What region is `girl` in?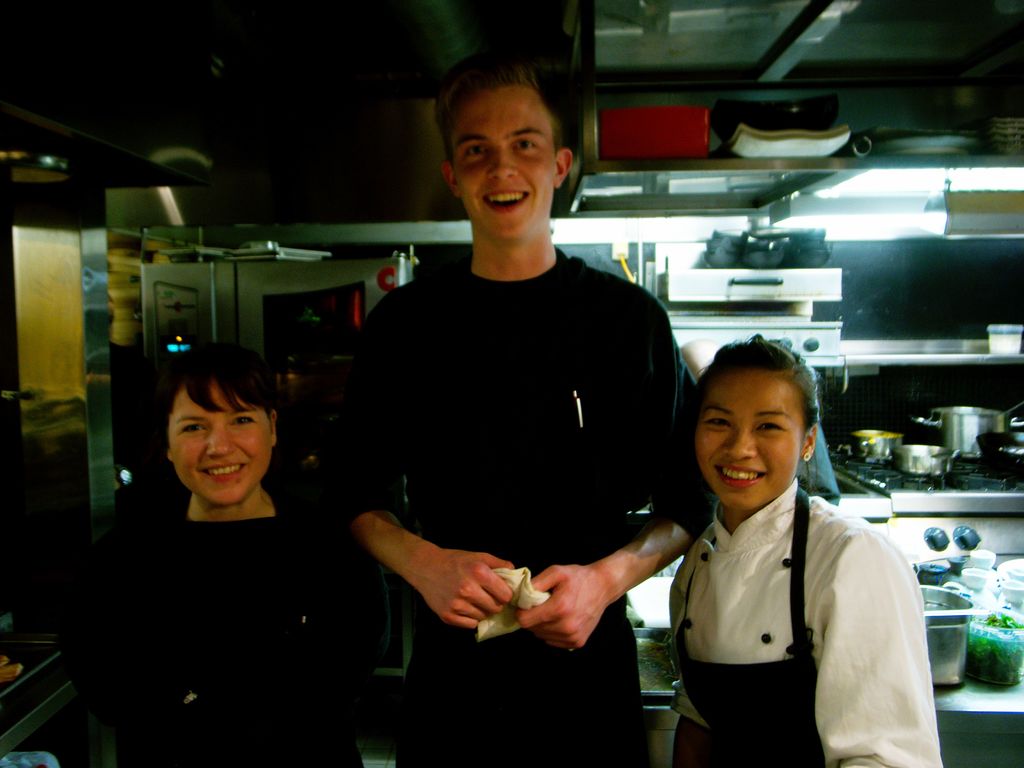
x1=665 y1=326 x2=947 y2=767.
